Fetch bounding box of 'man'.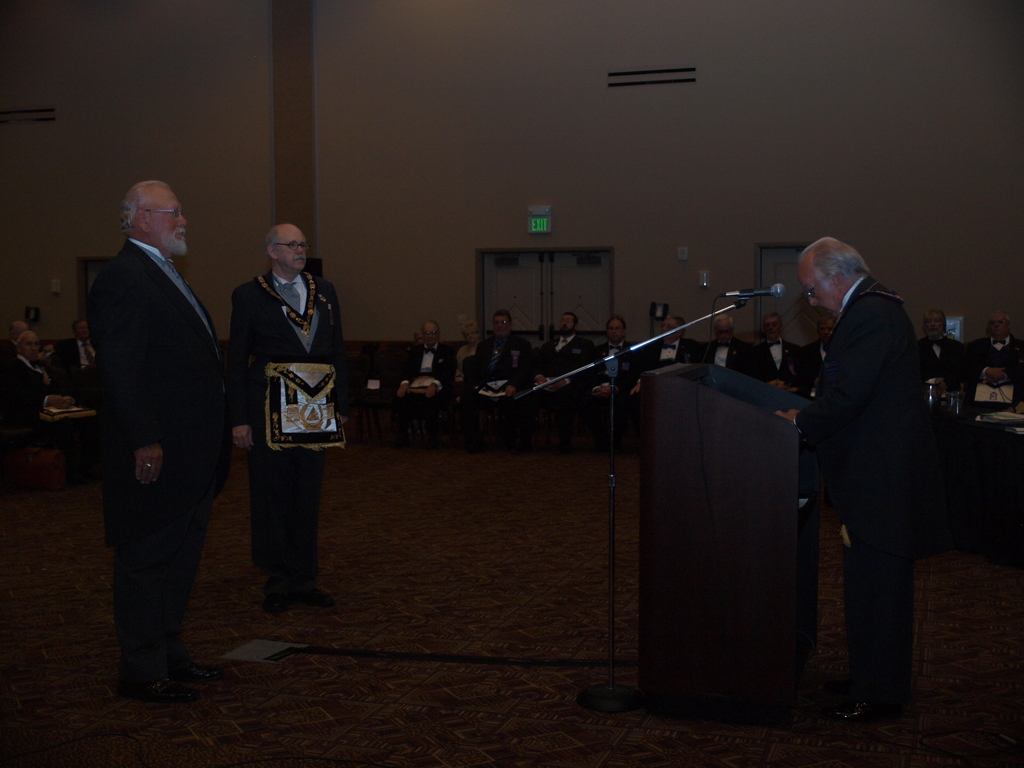
Bbox: rect(920, 307, 964, 395).
